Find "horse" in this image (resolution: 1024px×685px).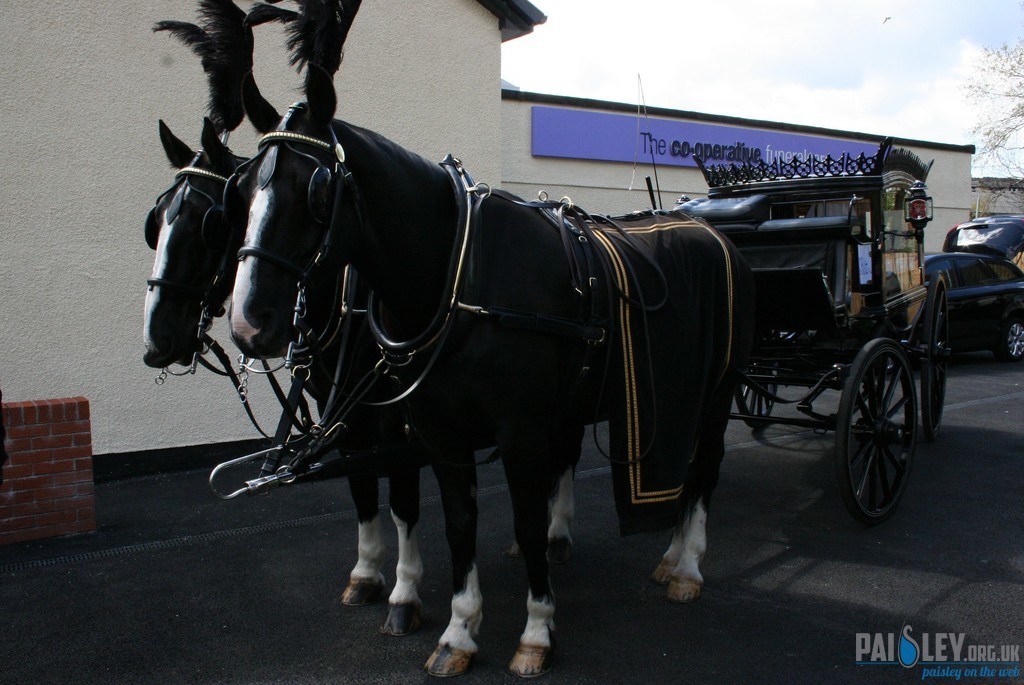
locate(146, 119, 590, 635).
